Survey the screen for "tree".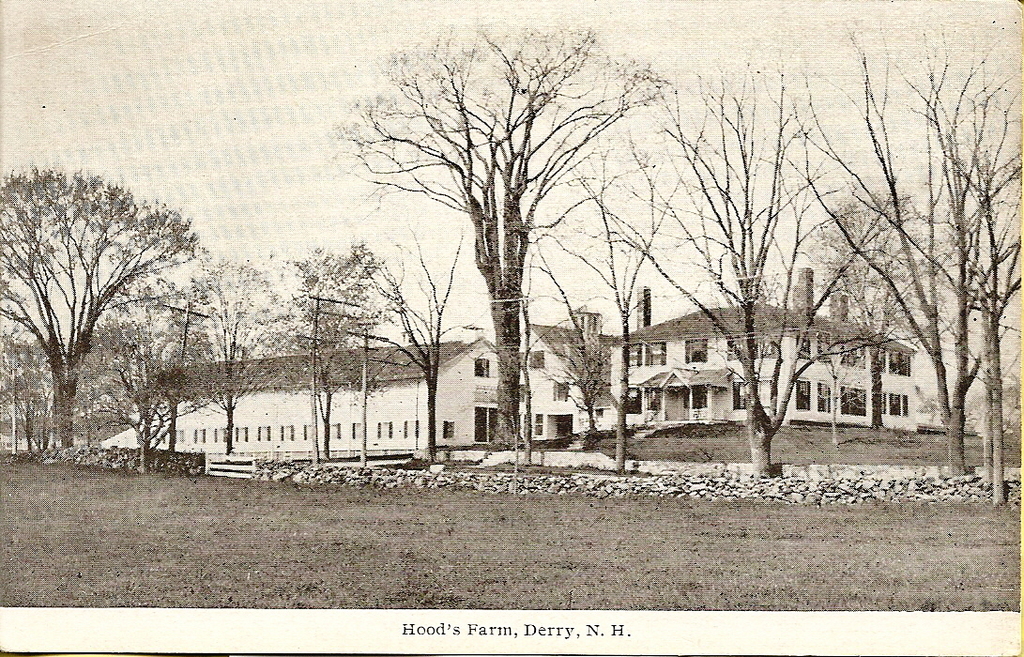
Survey found: [x1=0, y1=331, x2=55, y2=454].
